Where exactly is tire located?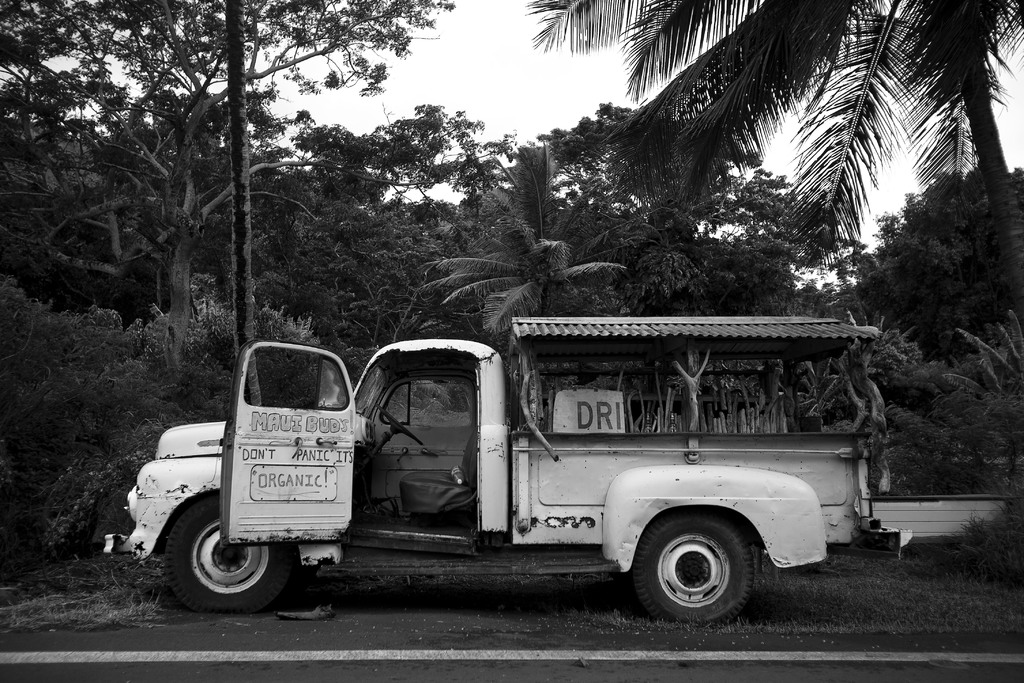
Its bounding box is bbox(628, 518, 752, 628).
